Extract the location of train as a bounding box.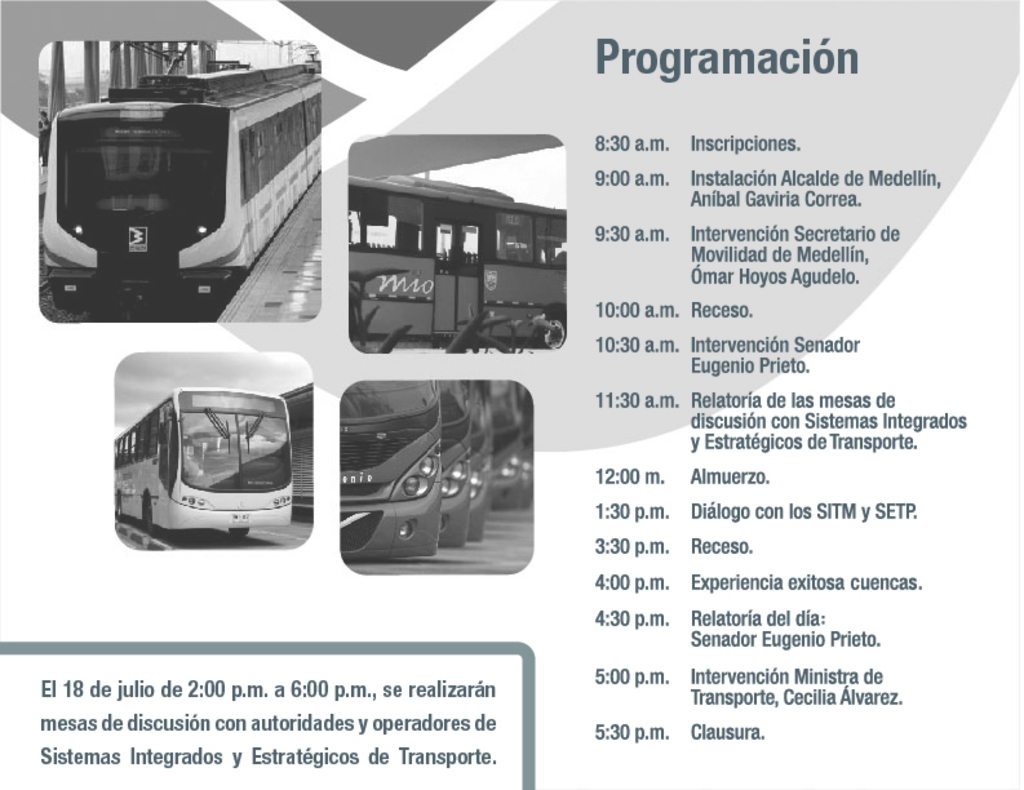
(349,173,573,341).
